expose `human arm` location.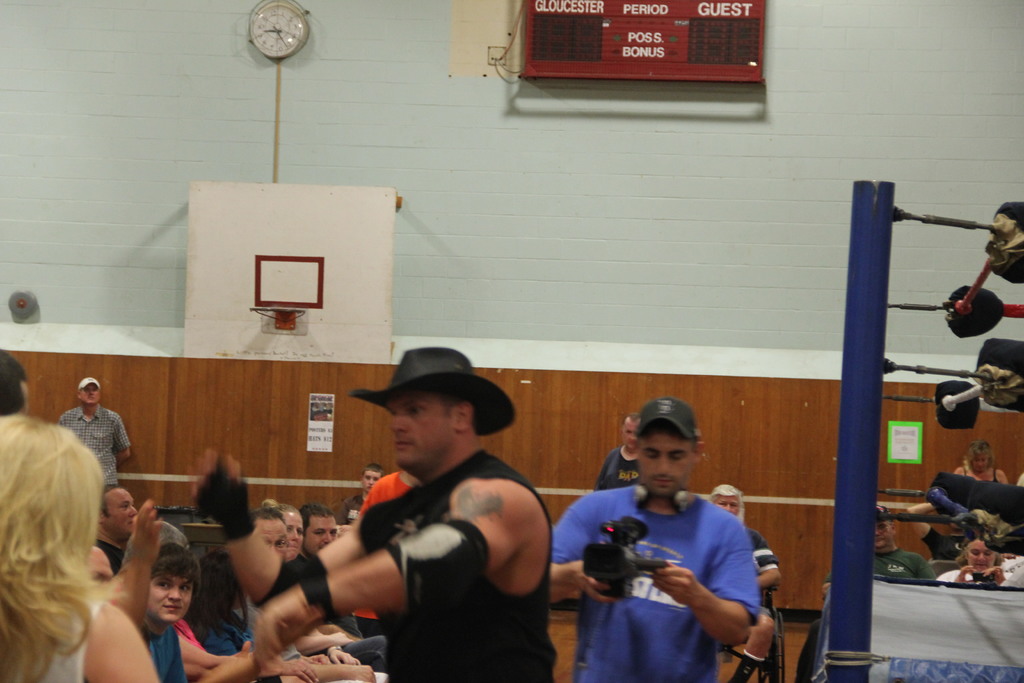
Exposed at BBox(591, 454, 607, 493).
